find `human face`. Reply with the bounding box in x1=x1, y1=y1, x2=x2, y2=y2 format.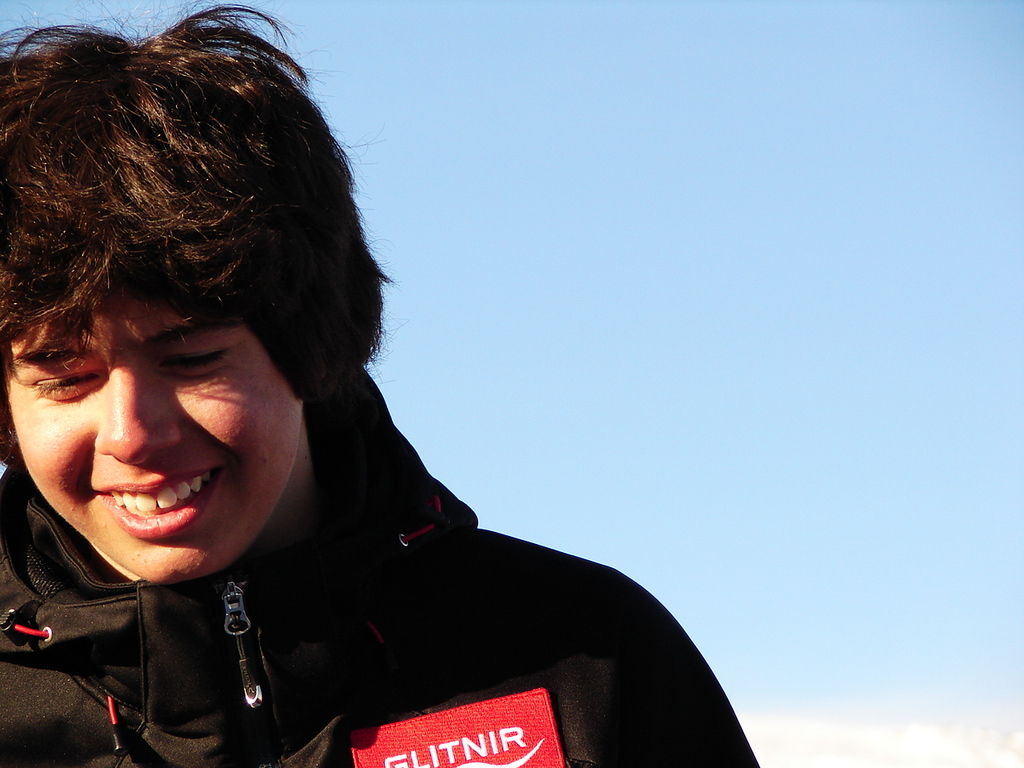
x1=0, y1=256, x2=316, y2=582.
